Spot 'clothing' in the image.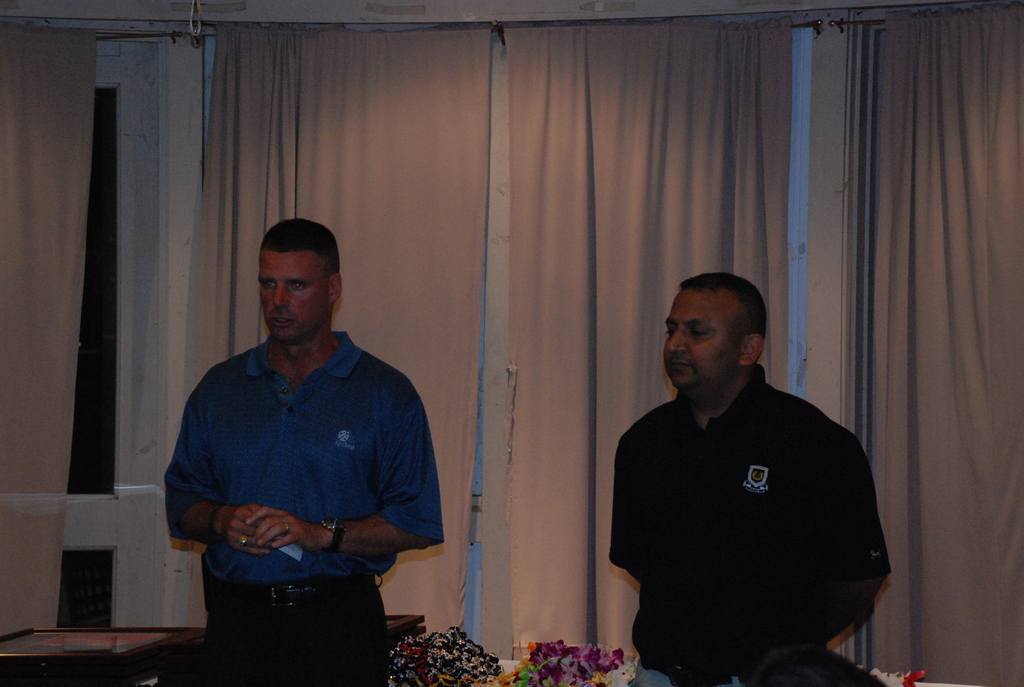
'clothing' found at left=159, top=324, right=443, bottom=686.
